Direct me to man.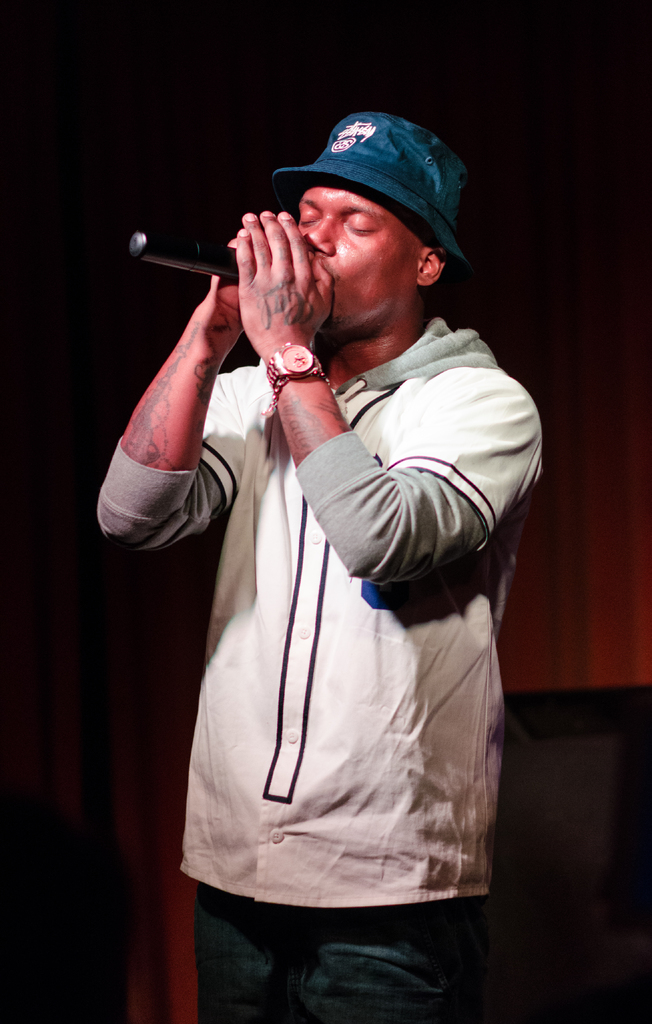
Direction: 96 118 545 1023.
